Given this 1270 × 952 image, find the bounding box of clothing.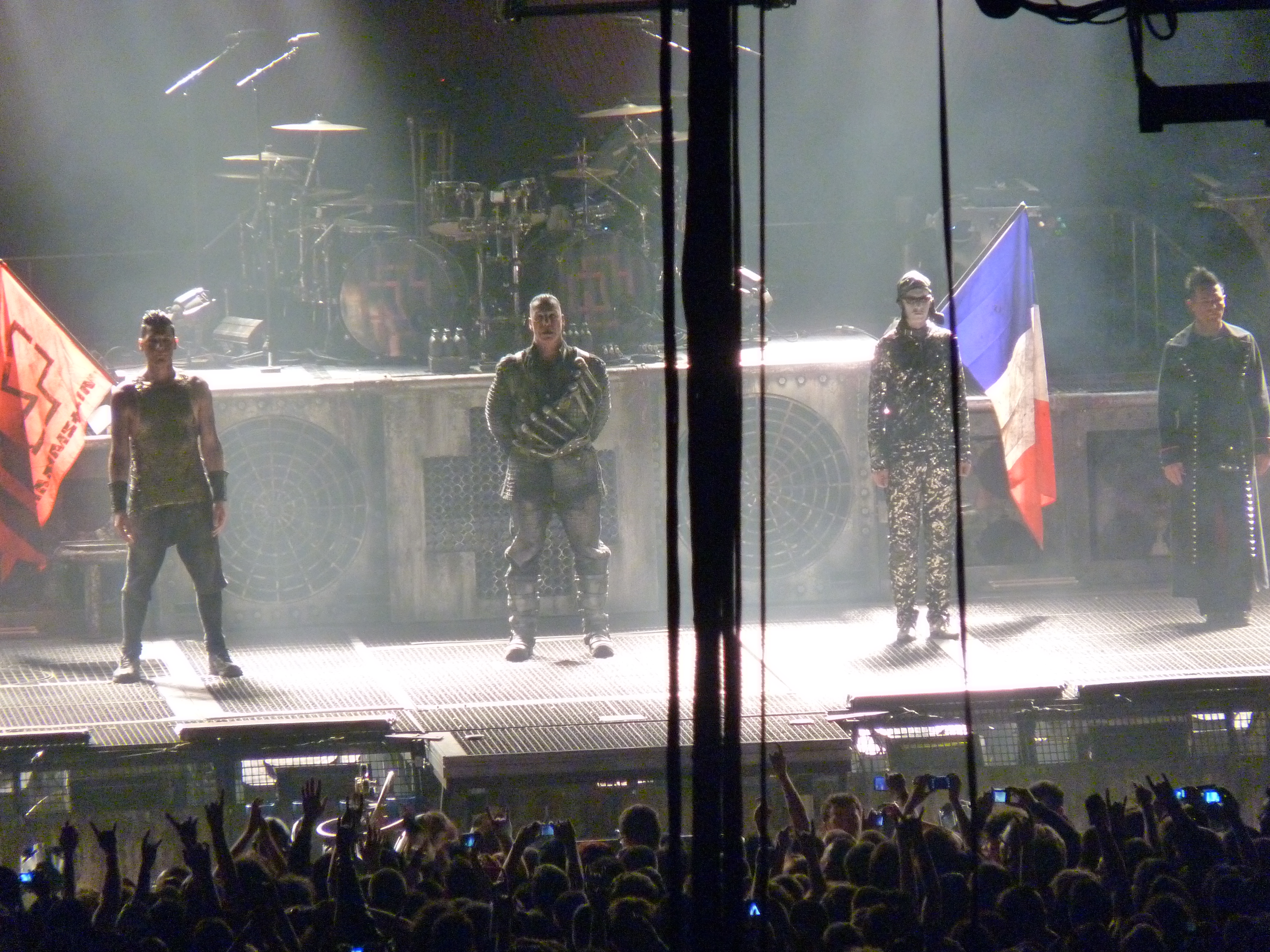
l=365, t=100, r=403, b=194.
